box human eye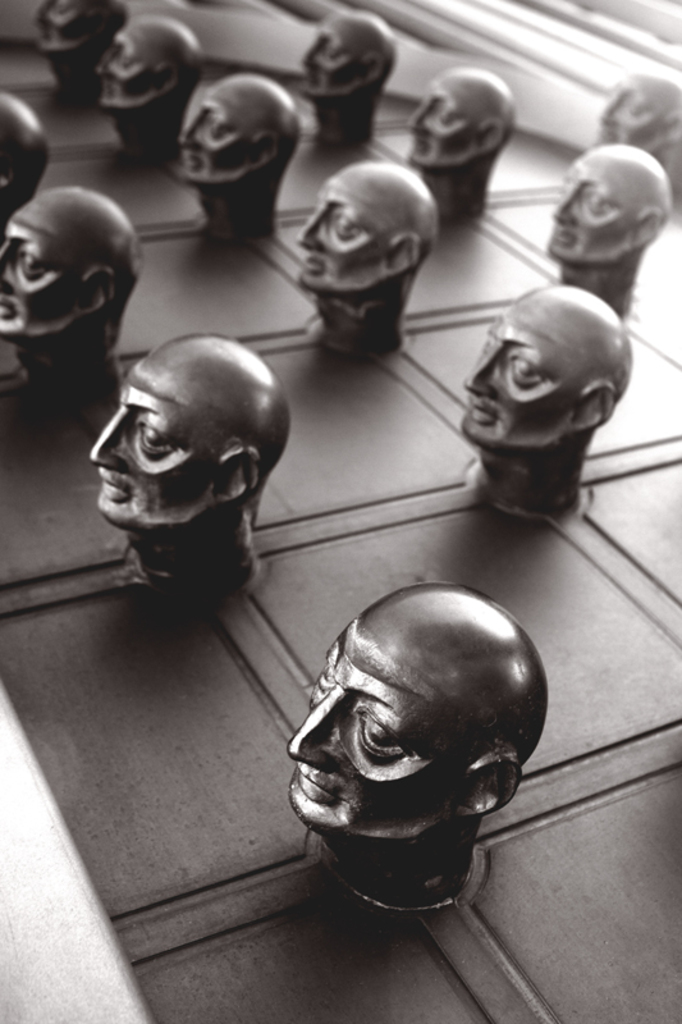
{"left": 129, "top": 419, "right": 180, "bottom": 462}
